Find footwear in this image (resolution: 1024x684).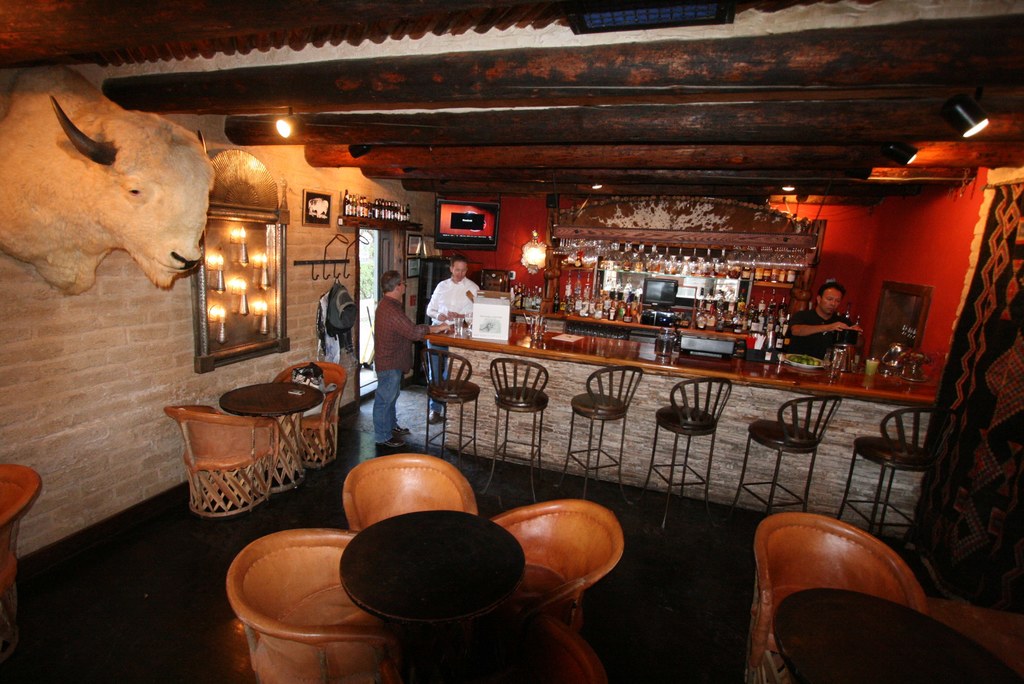
[left=374, top=437, right=408, bottom=448].
